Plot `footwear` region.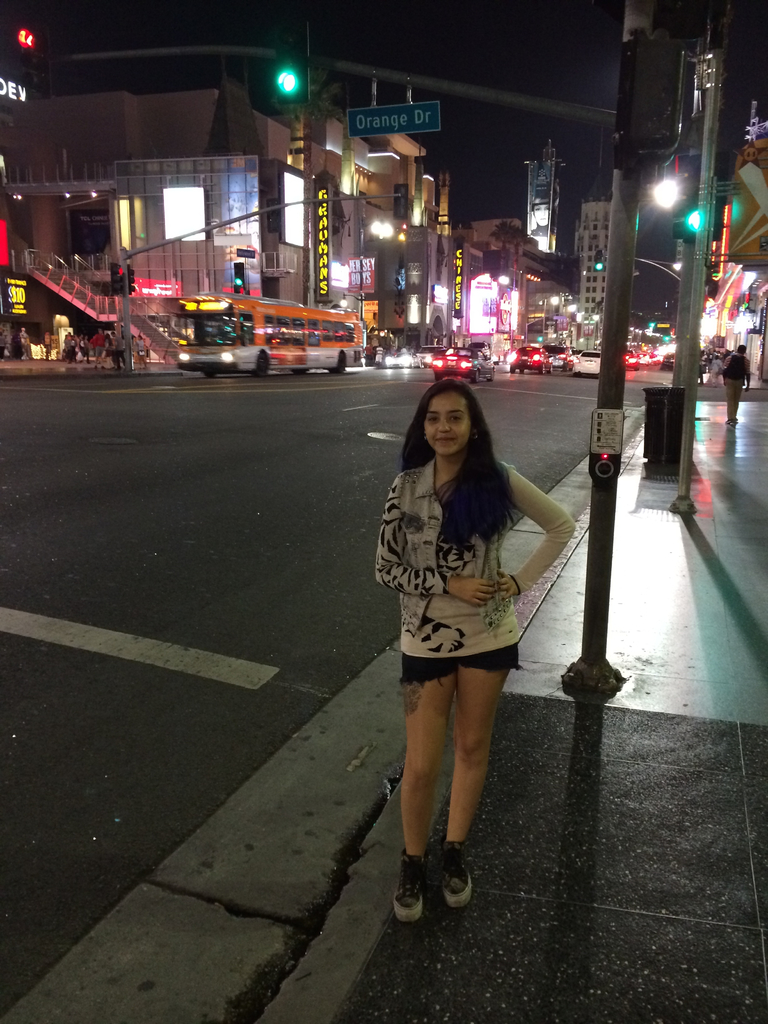
Plotted at (388,851,427,925).
